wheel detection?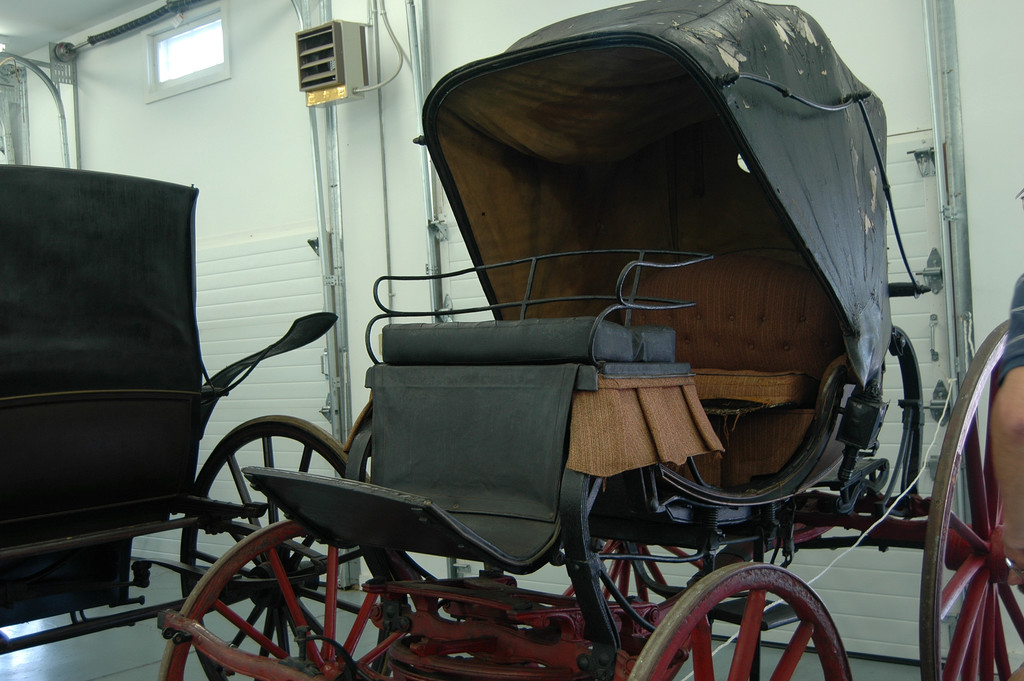
bbox=(655, 575, 842, 671)
